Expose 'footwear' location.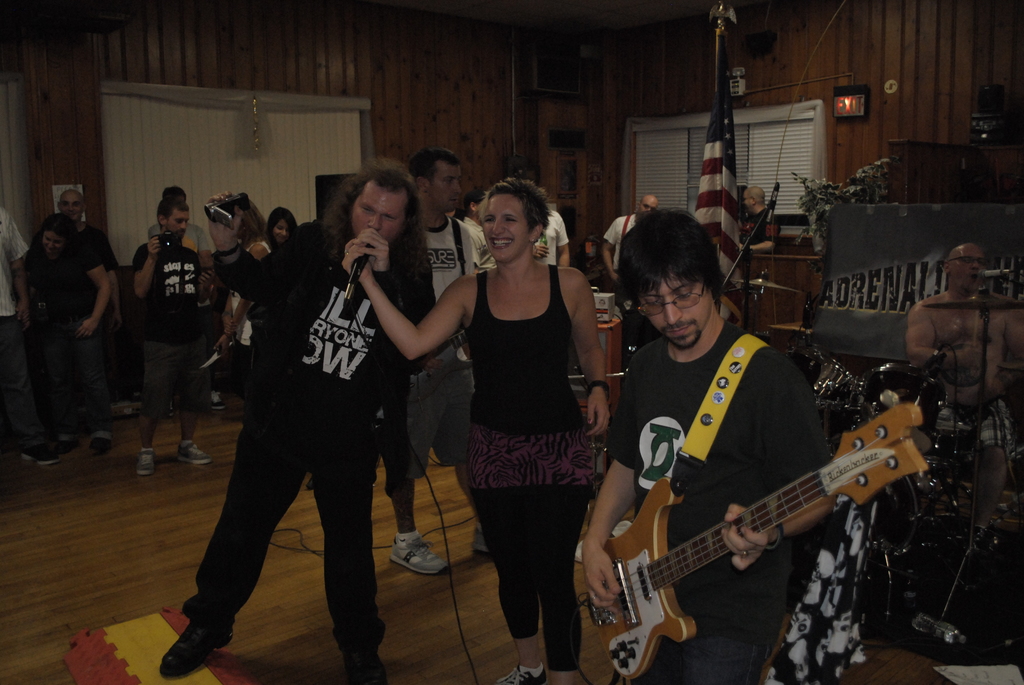
Exposed at 488 656 545 684.
